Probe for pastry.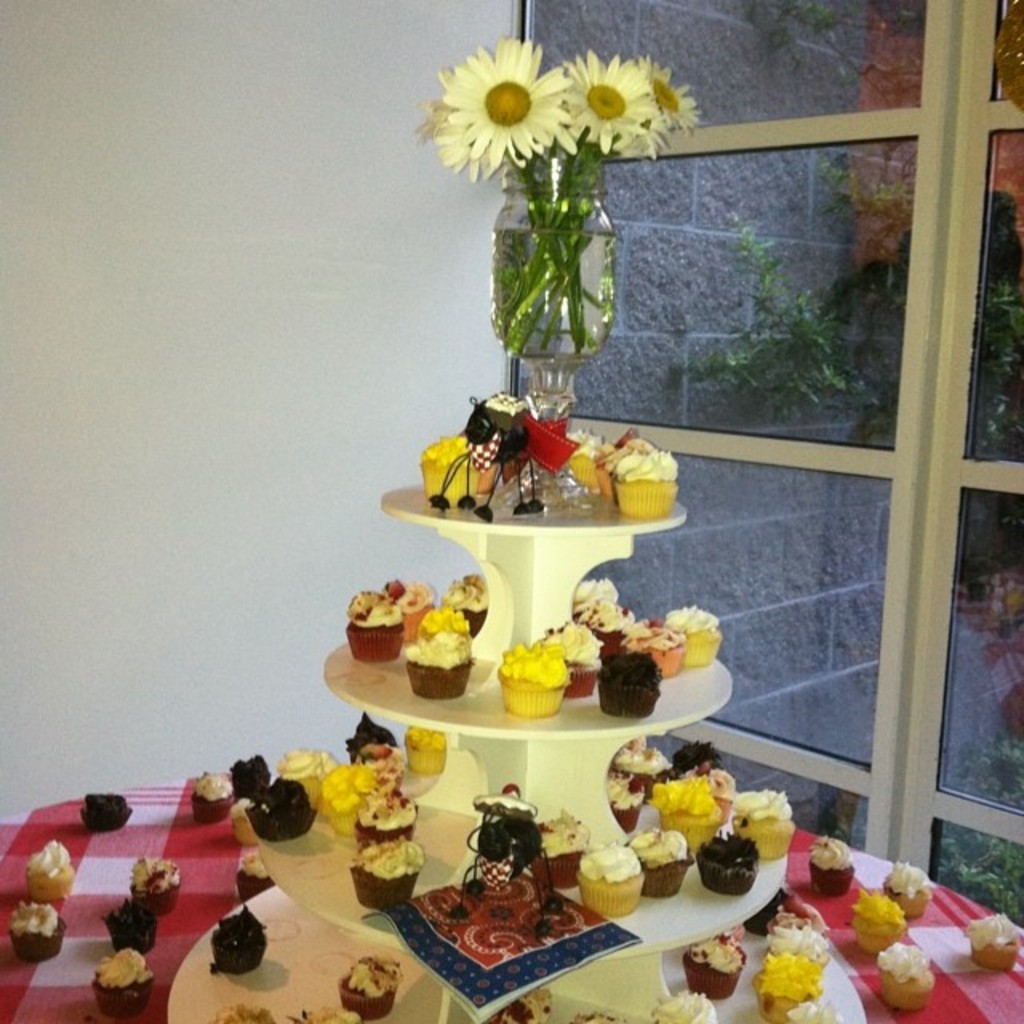
Probe result: <box>234,757,270,794</box>.
